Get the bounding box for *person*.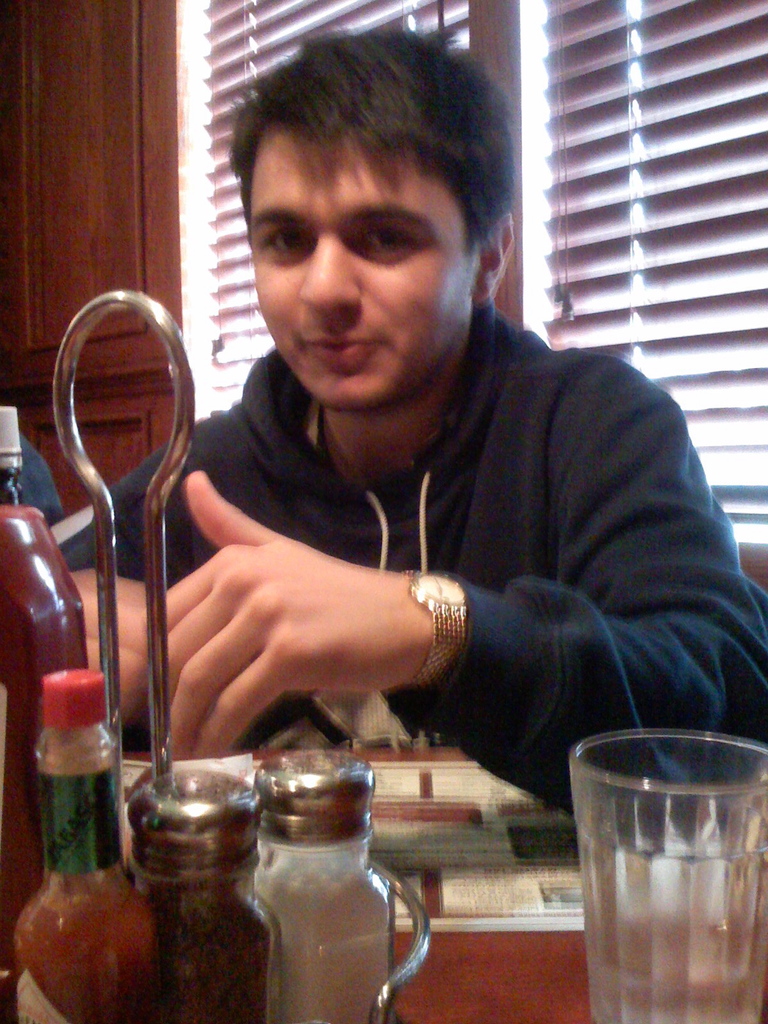
32, 18, 767, 840.
